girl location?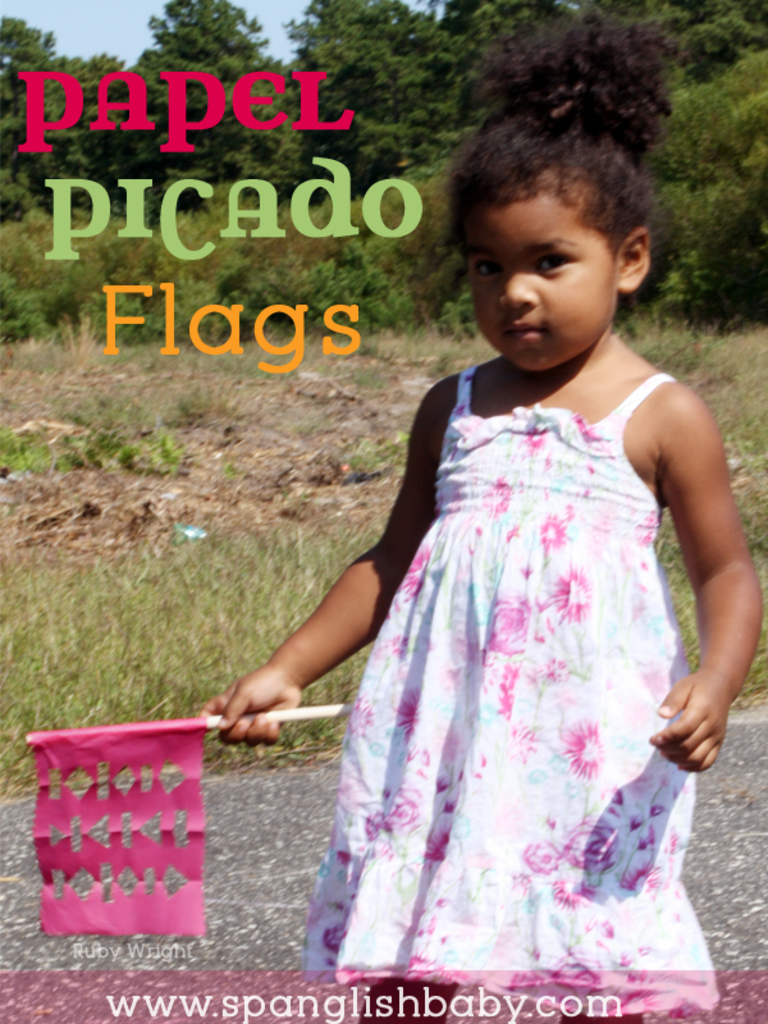
(197, 9, 767, 1023)
